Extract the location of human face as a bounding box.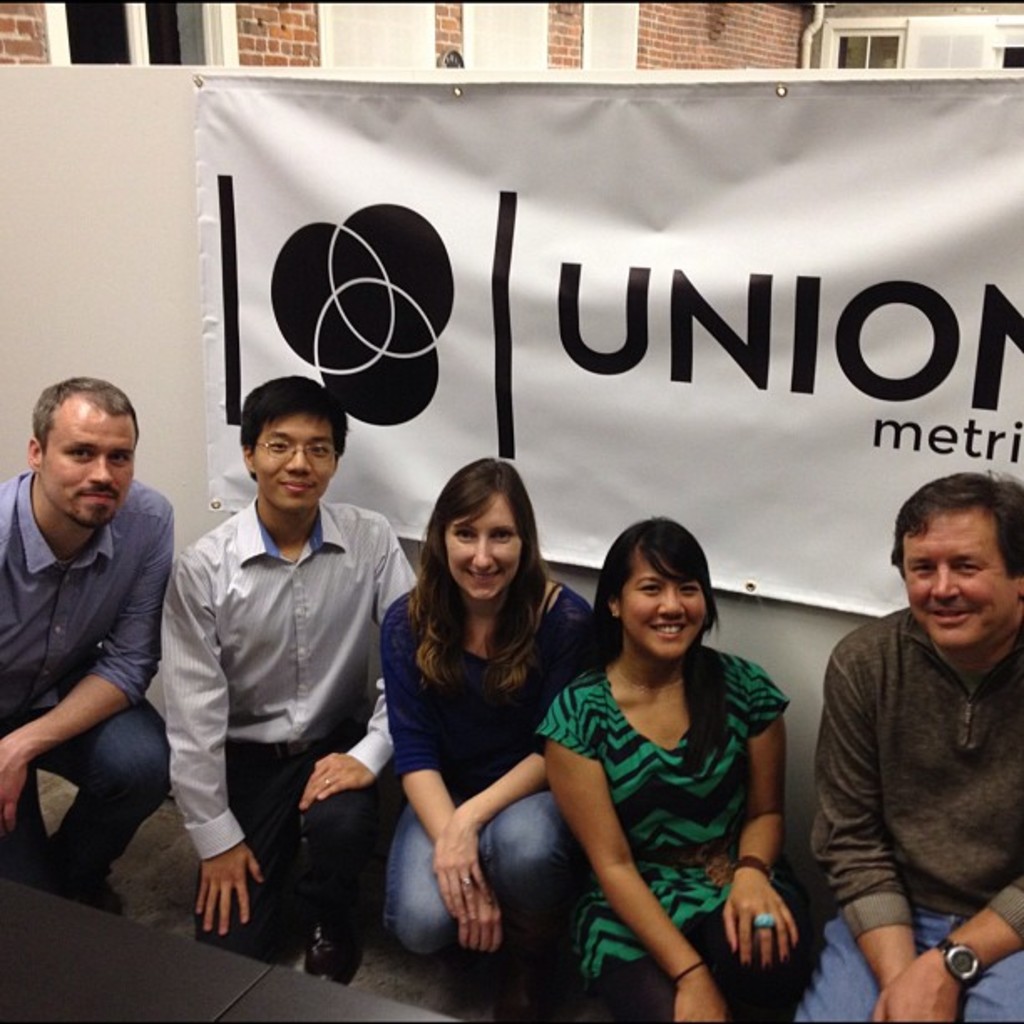
pyautogui.locateOnScreen(443, 487, 529, 597).
